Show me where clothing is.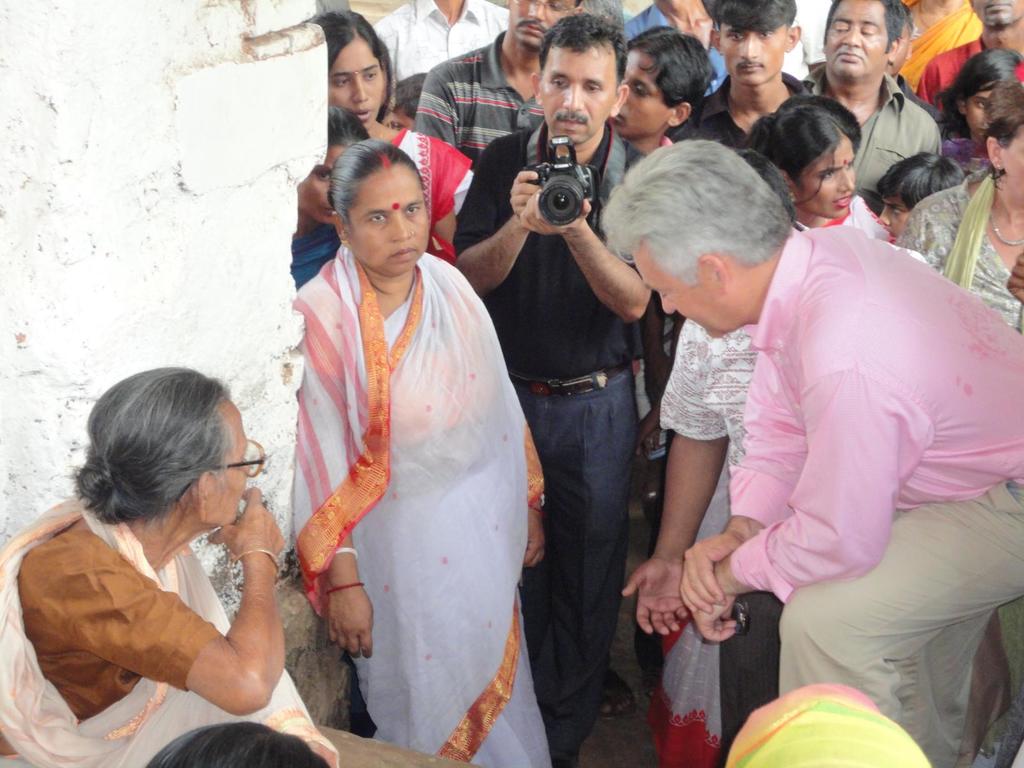
clothing is at 621 4 732 93.
